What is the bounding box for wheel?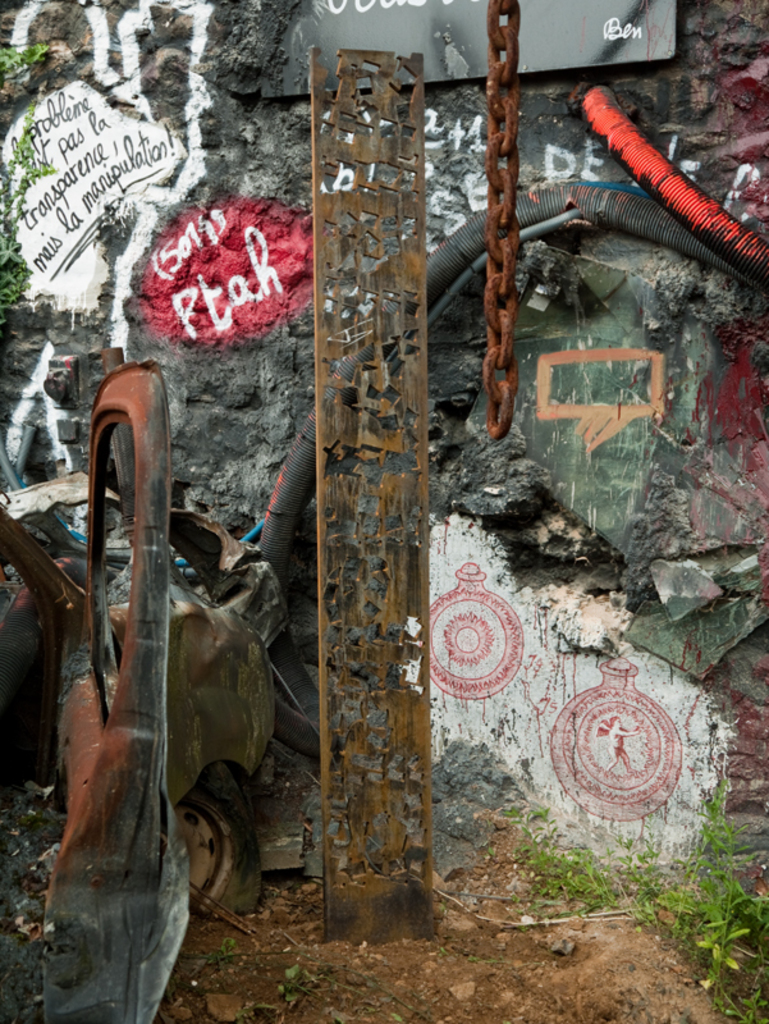
[178,776,264,915].
